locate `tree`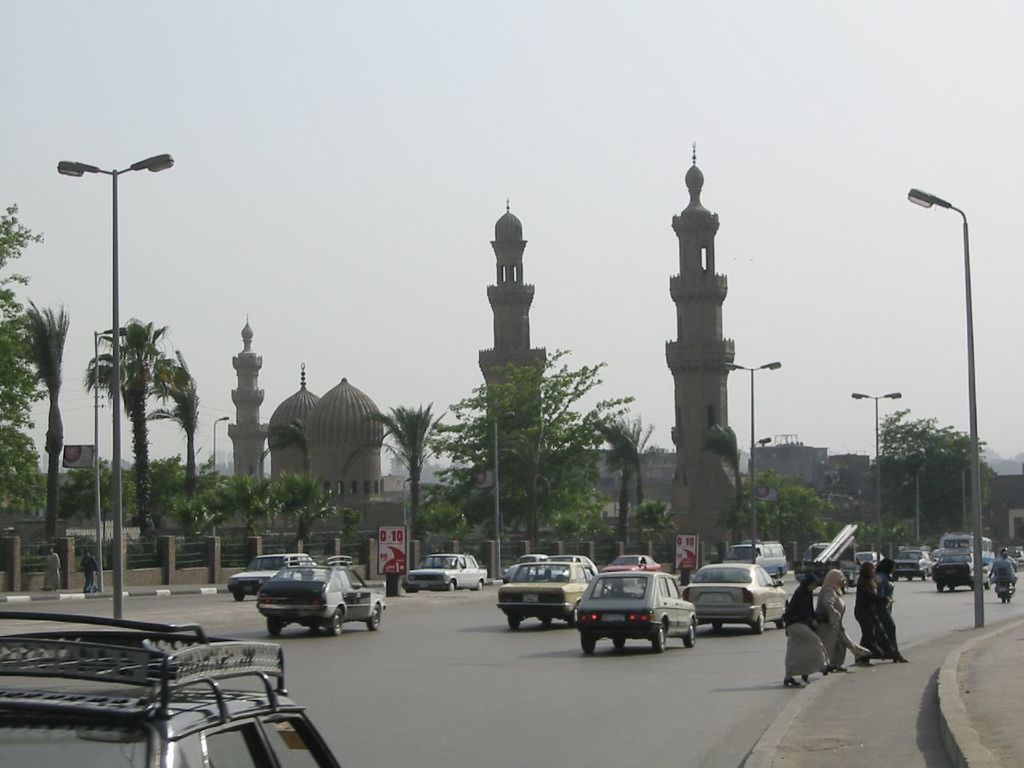
866, 400, 1002, 526
